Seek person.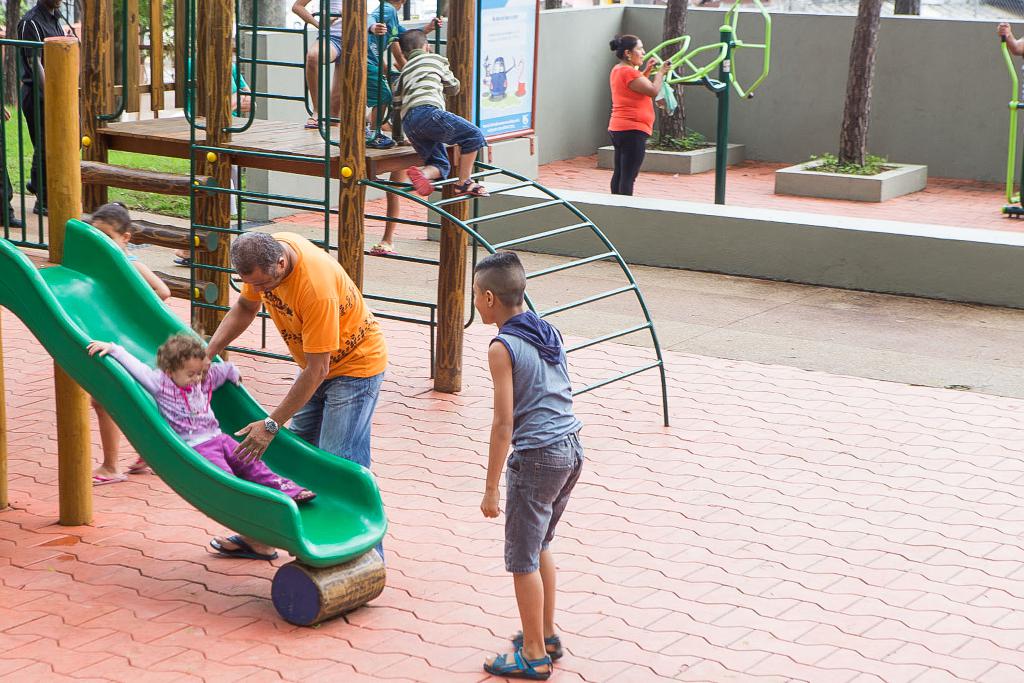
(88,202,169,488).
